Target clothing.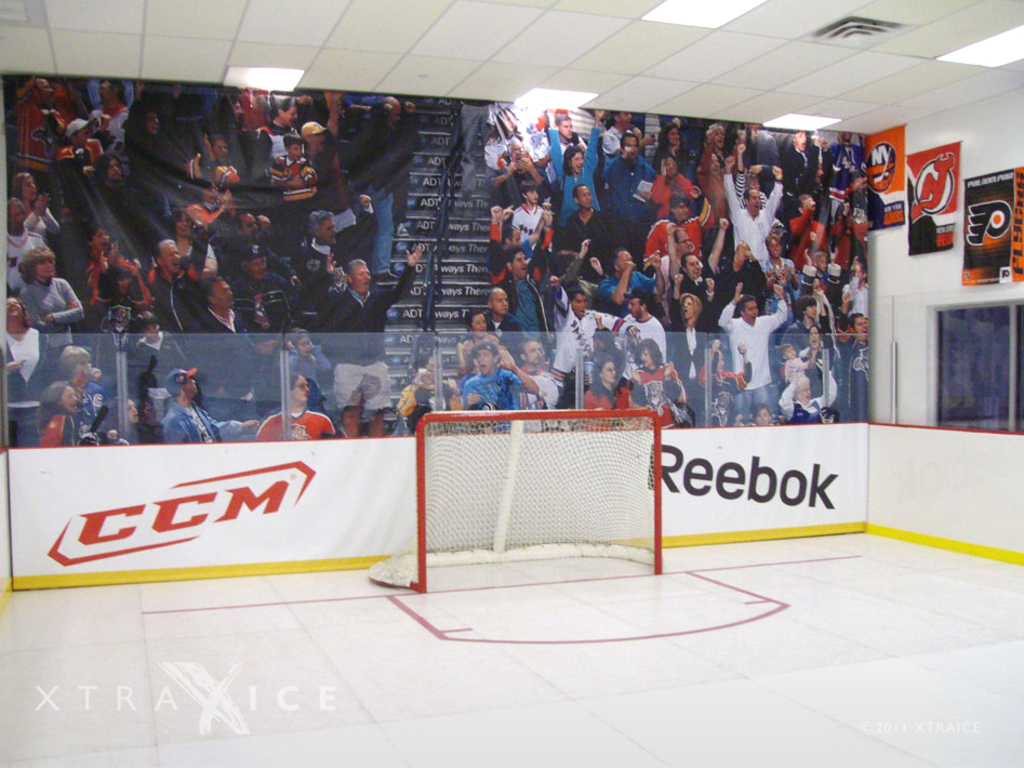
Target region: bbox=[548, 130, 609, 228].
